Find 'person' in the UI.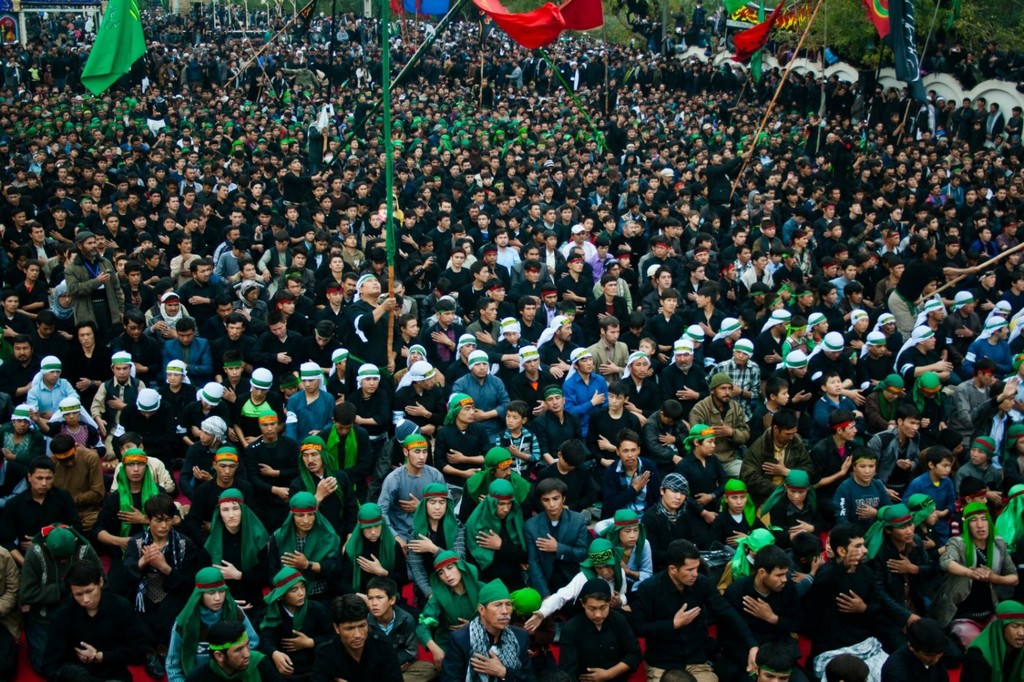
UI element at region(287, 360, 338, 441).
